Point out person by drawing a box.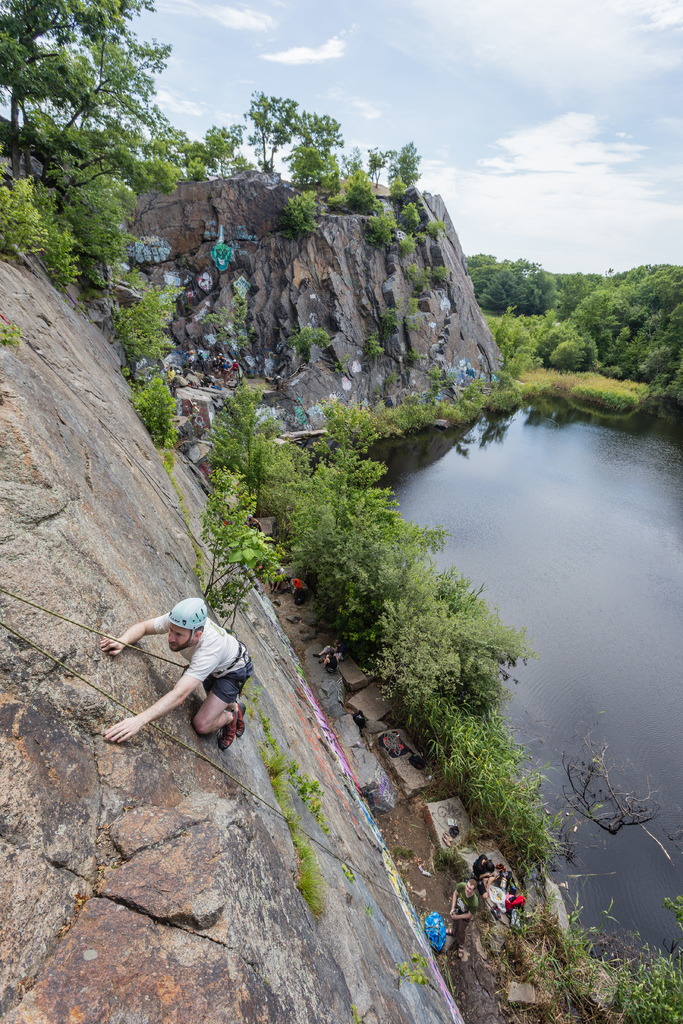
locate(292, 577, 306, 605).
